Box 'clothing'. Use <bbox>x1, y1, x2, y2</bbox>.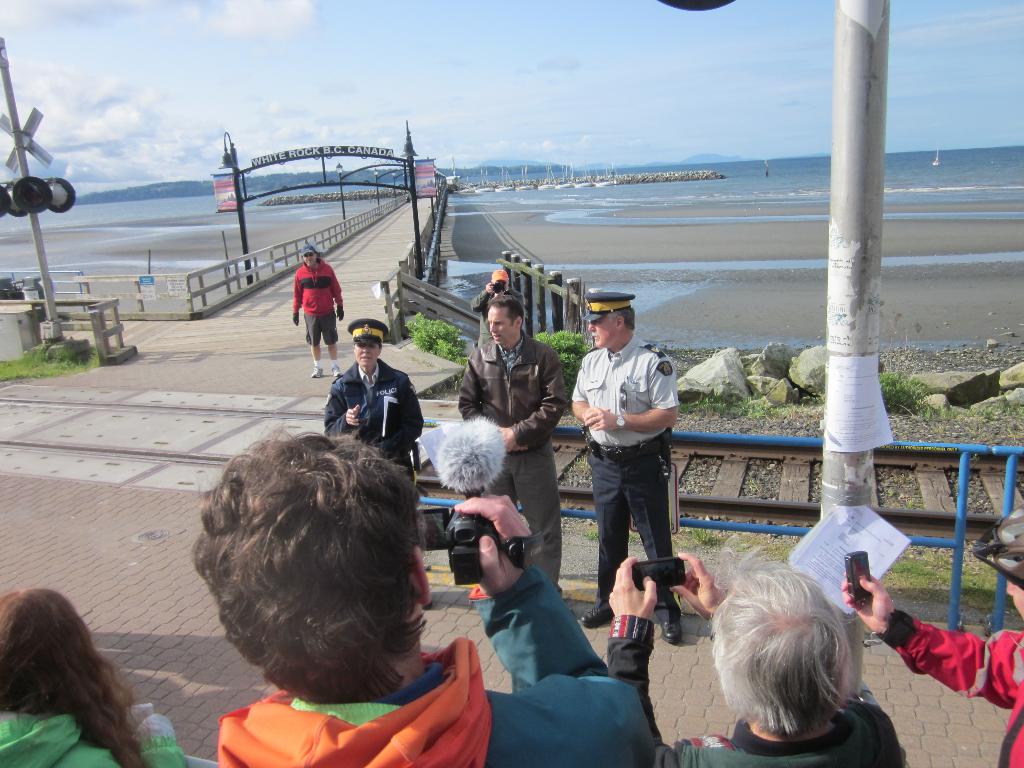
<bbox>878, 623, 1023, 767</bbox>.
